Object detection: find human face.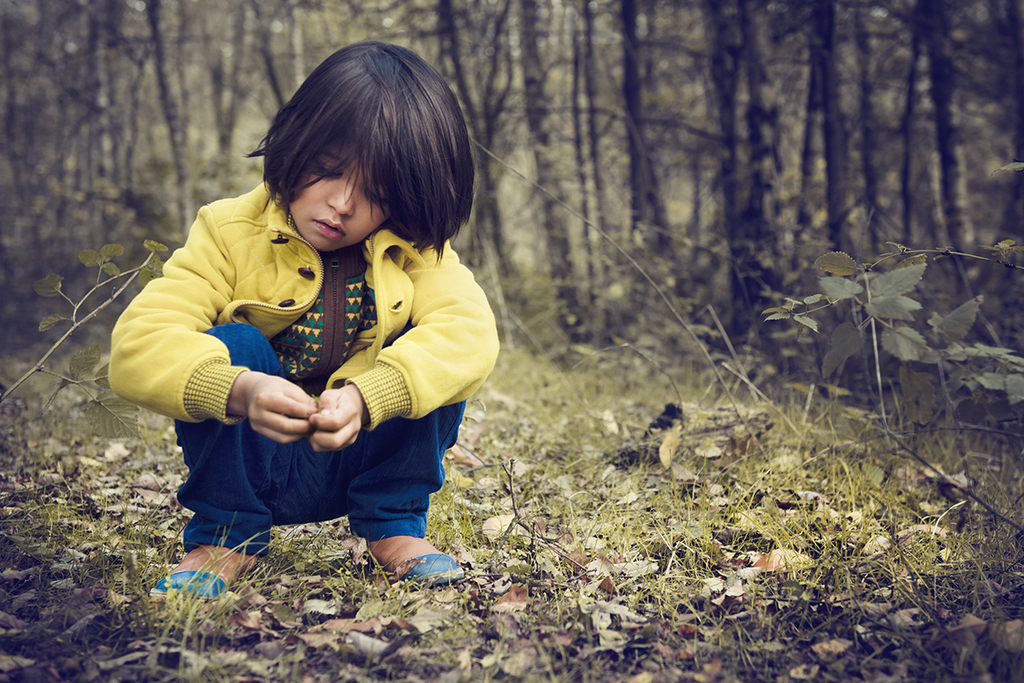
271:156:393:238.
